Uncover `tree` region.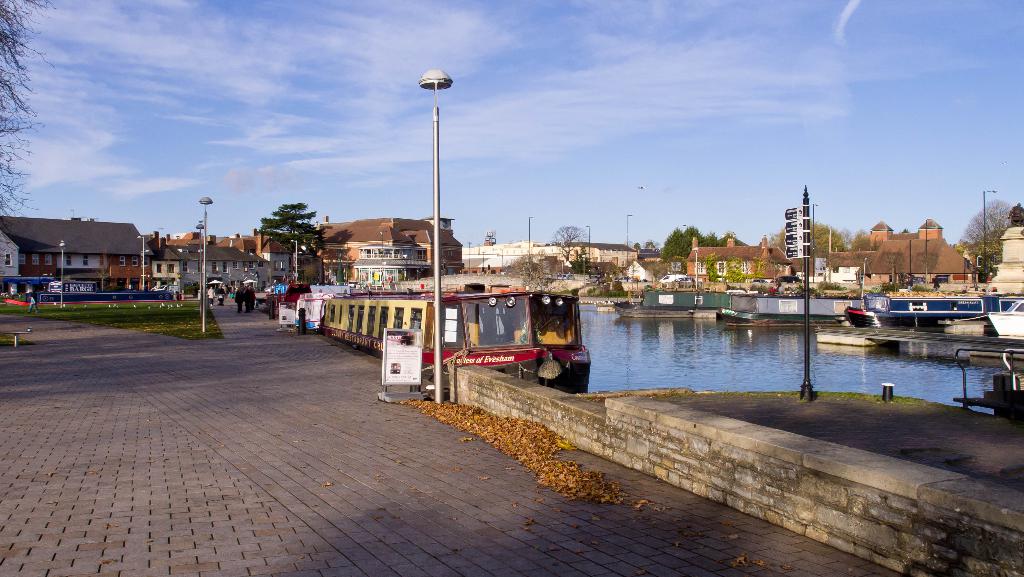
Uncovered: {"x1": 659, "y1": 220, "x2": 689, "y2": 266}.
